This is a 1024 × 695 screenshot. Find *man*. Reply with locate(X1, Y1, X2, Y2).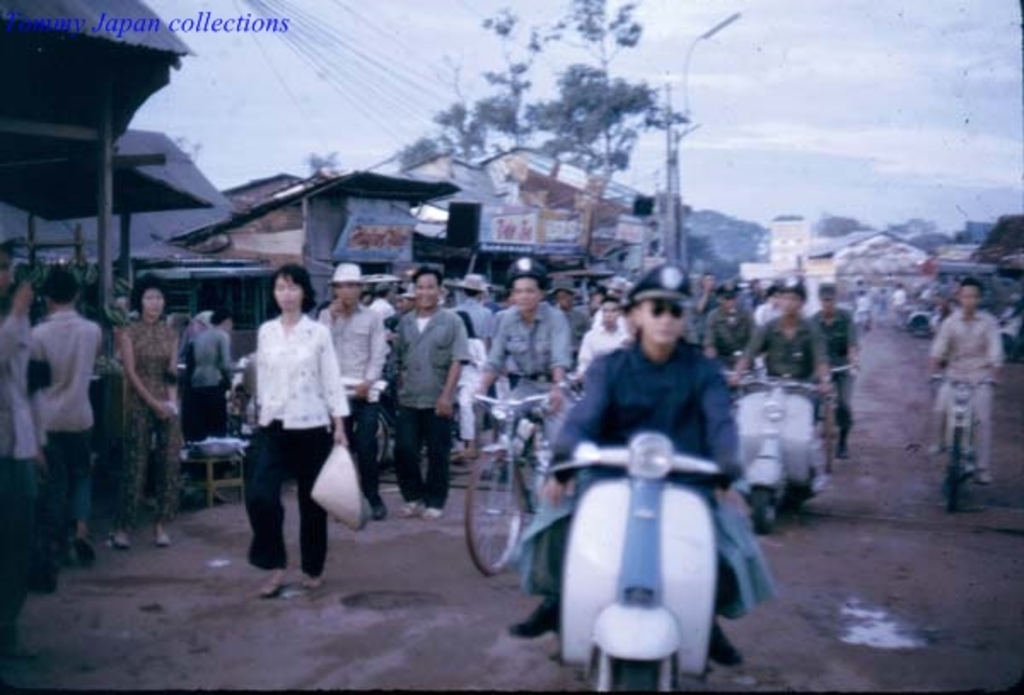
locate(579, 295, 628, 371).
